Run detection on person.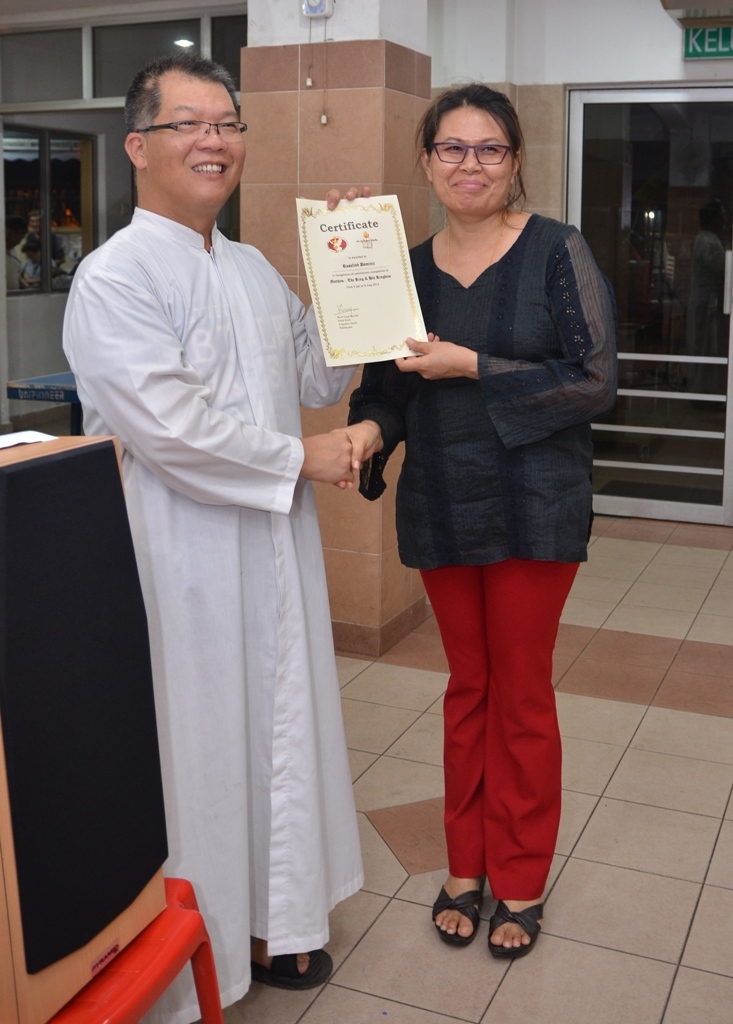
Result: box(61, 56, 367, 1023).
